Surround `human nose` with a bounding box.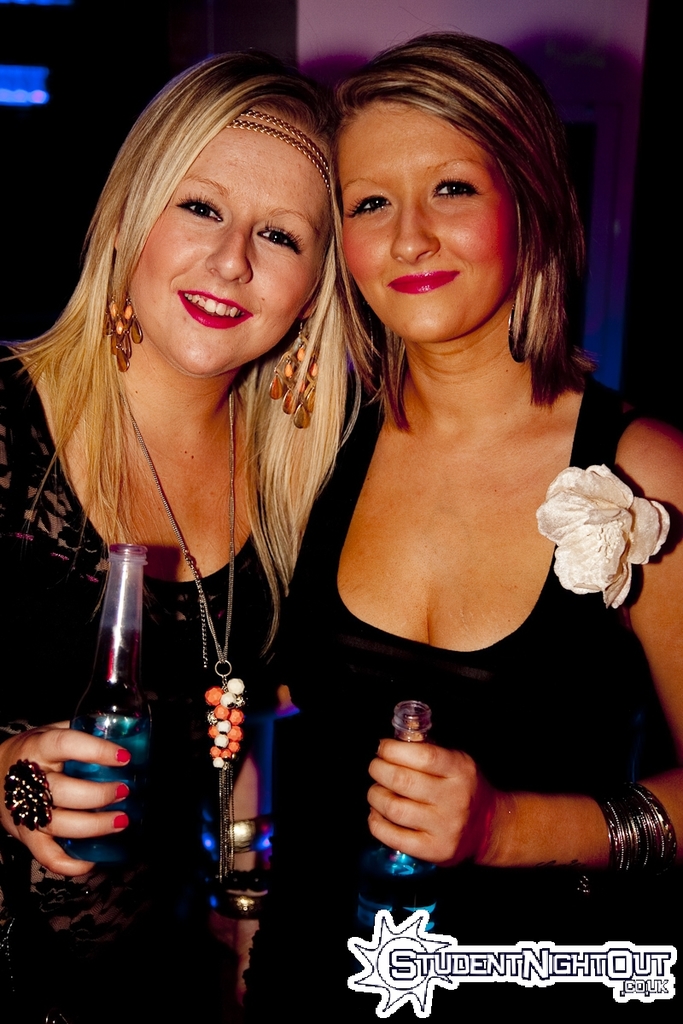
locate(388, 190, 440, 259).
